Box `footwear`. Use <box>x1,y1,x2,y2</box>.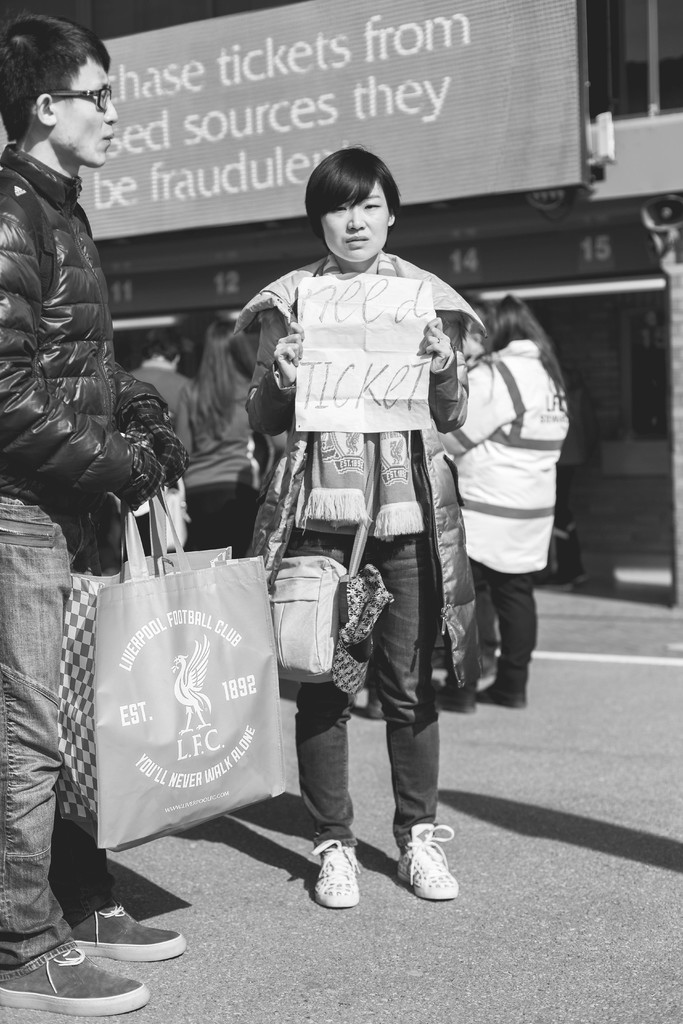
<box>316,856,363,913</box>.
